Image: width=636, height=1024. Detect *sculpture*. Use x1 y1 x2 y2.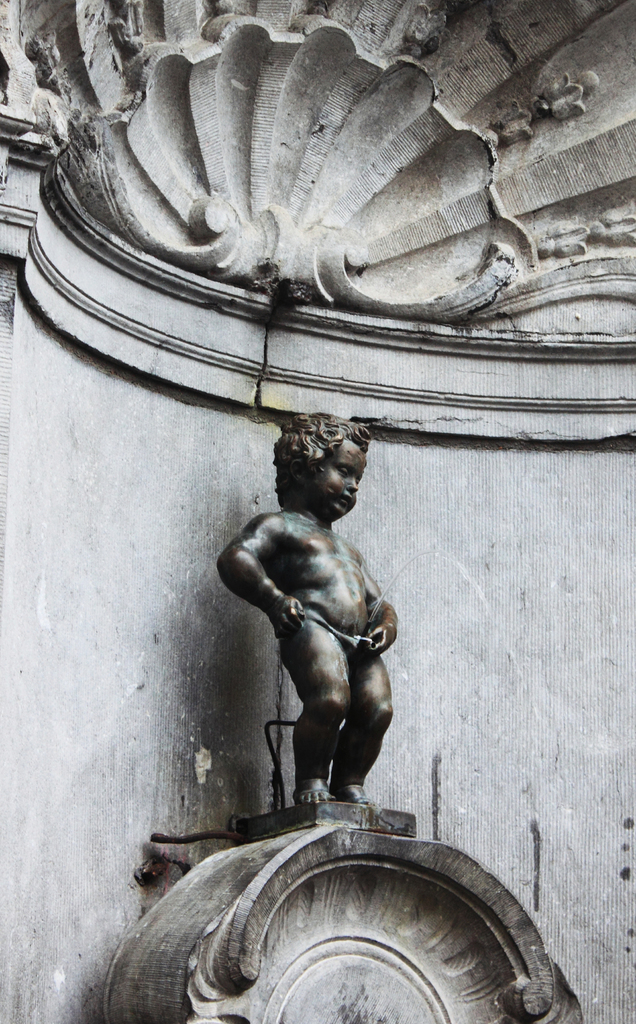
217 426 421 852.
